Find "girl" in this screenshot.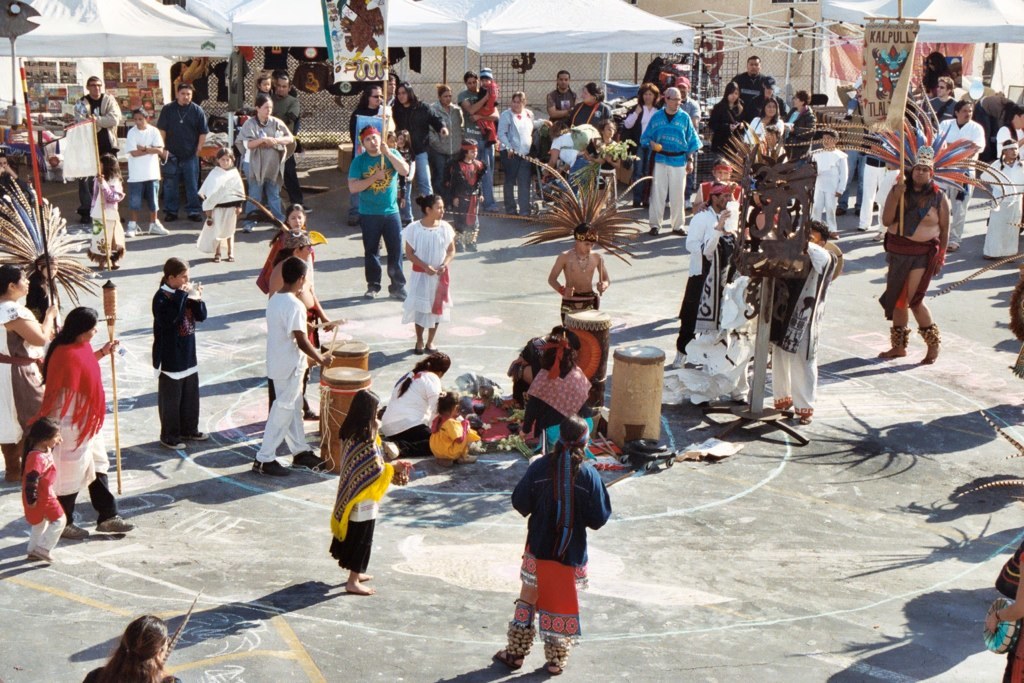
The bounding box for "girl" is pyautogui.locateOnScreen(429, 396, 479, 465).
